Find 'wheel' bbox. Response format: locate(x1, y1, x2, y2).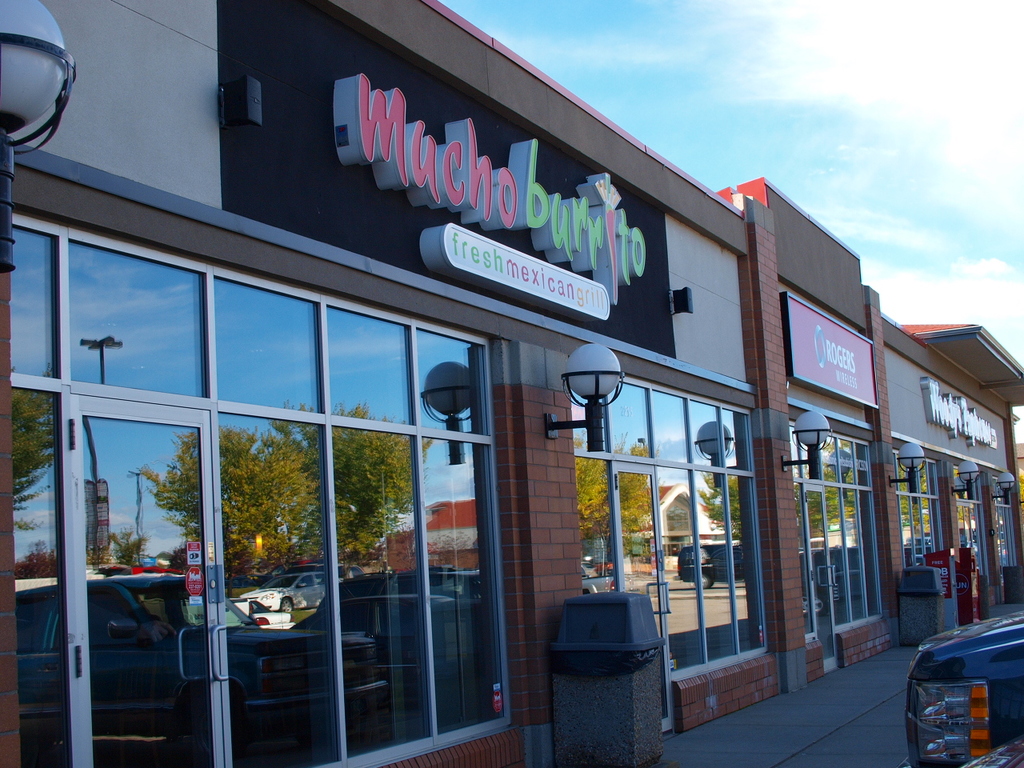
locate(189, 682, 261, 767).
